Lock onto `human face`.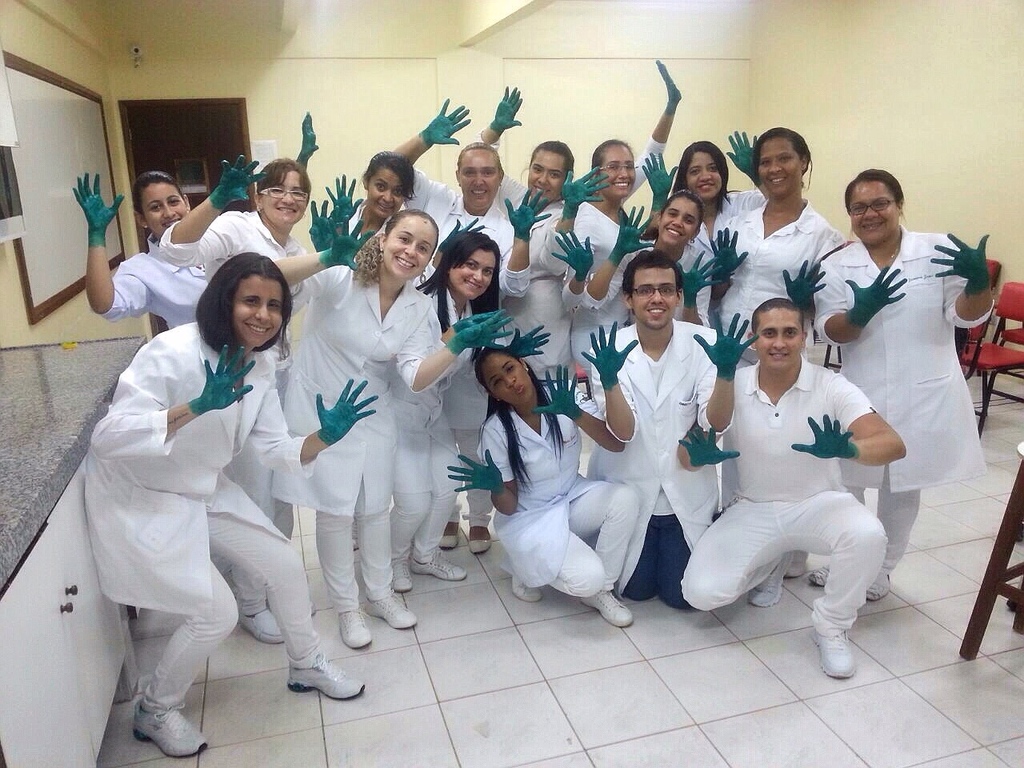
Locked: left=365, top=169, right=407, bottom=218.
